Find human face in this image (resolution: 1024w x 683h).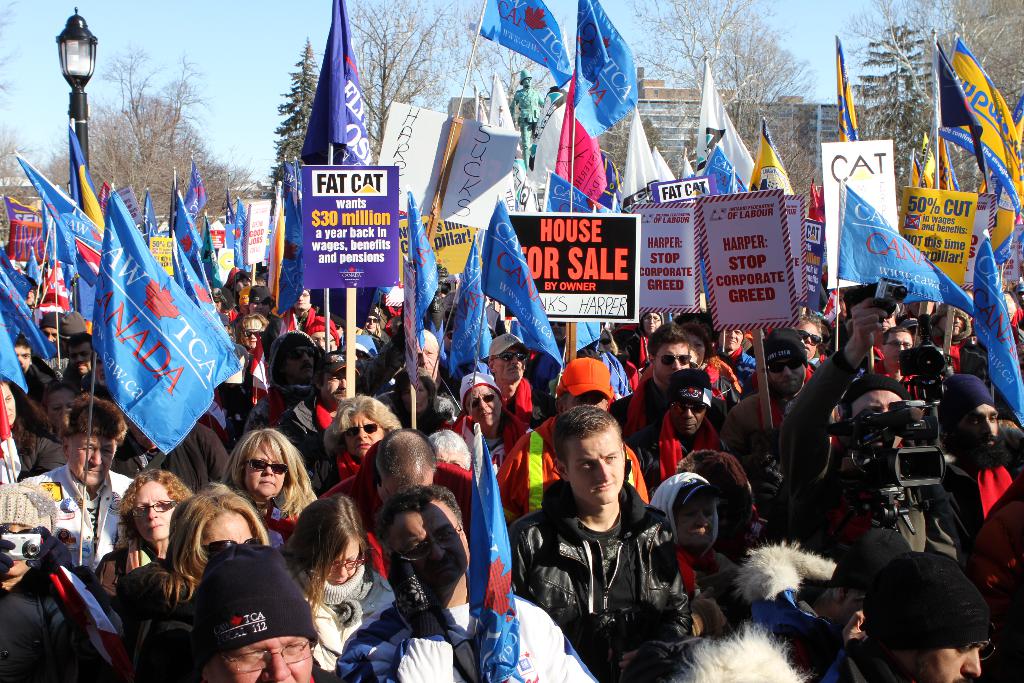
bbox=[396, 504, 470, 584].
